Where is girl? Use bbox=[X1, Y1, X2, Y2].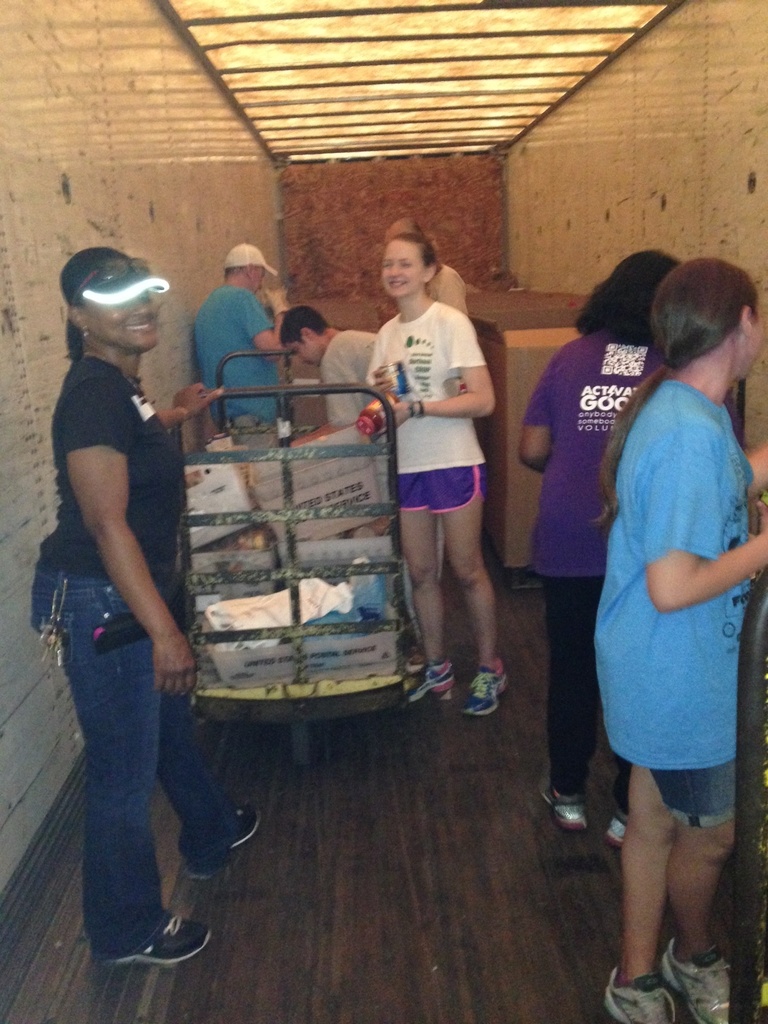
bbox=[609, 260, 767, 1023].
